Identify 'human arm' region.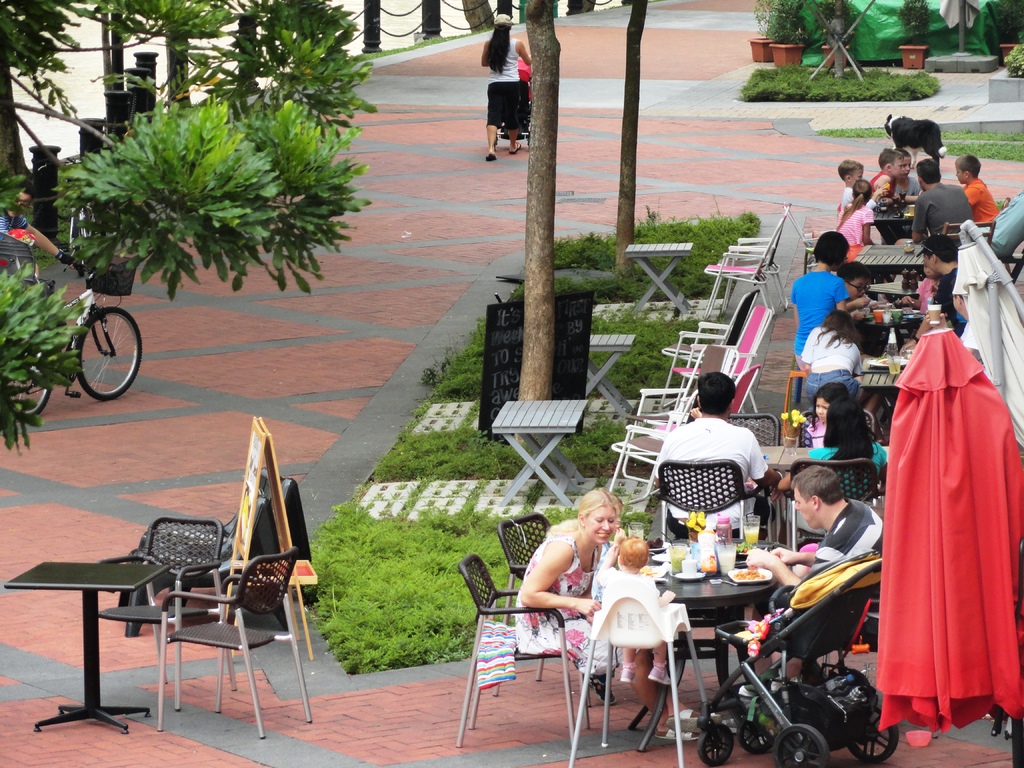
Region: <bbox>611, 527, 627, 556</bbox>.
